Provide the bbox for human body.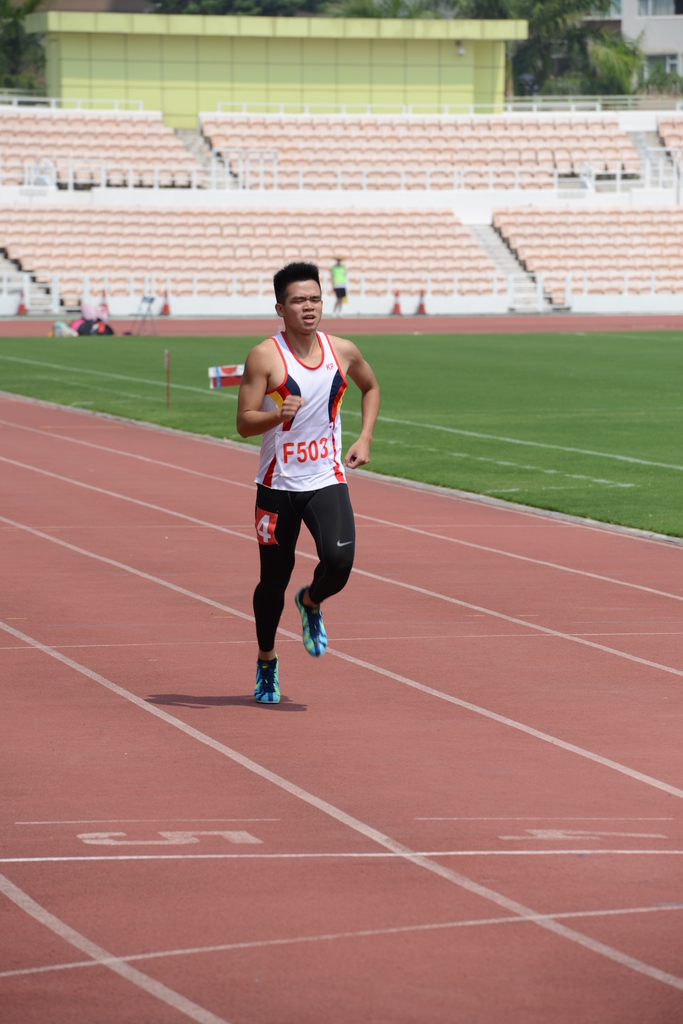
bbox(236, 235, 374, 689).
